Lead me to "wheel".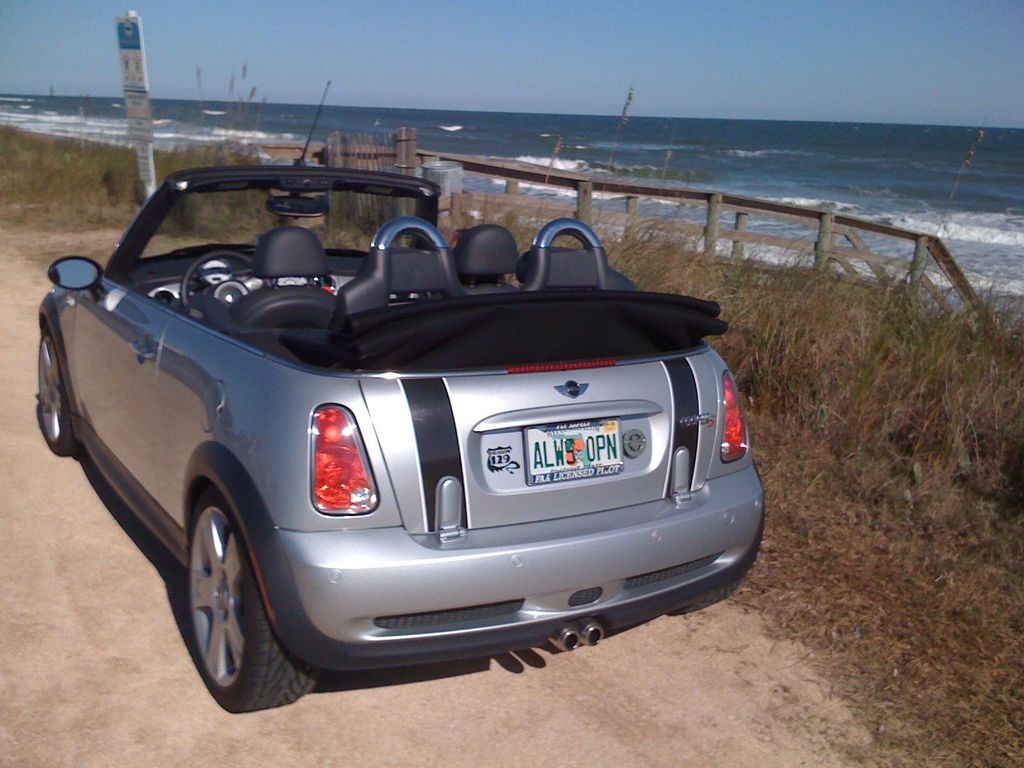
Lead to [180, 492, 296, 703].
